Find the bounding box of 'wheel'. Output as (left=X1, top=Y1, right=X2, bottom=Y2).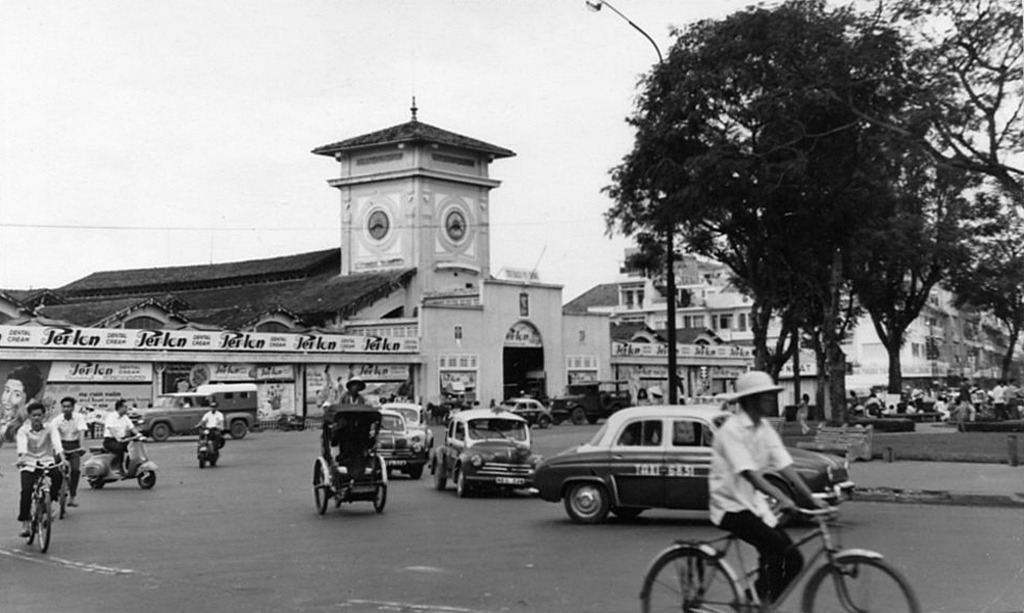
(left=231, top=424, right=255, bottom=441).
